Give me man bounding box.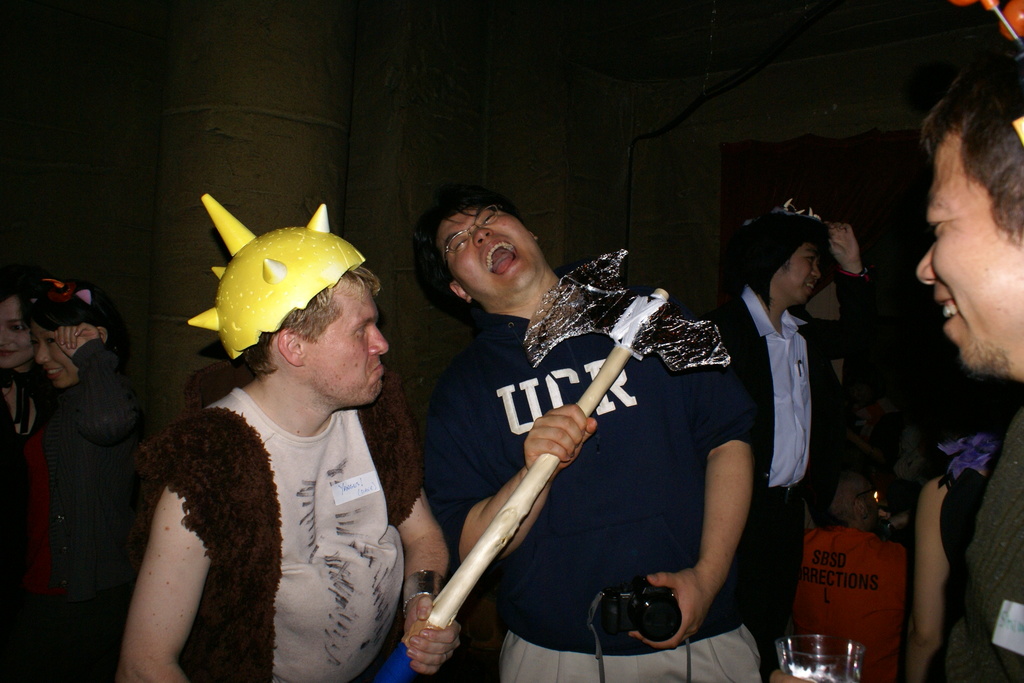
108/195/447/682.
